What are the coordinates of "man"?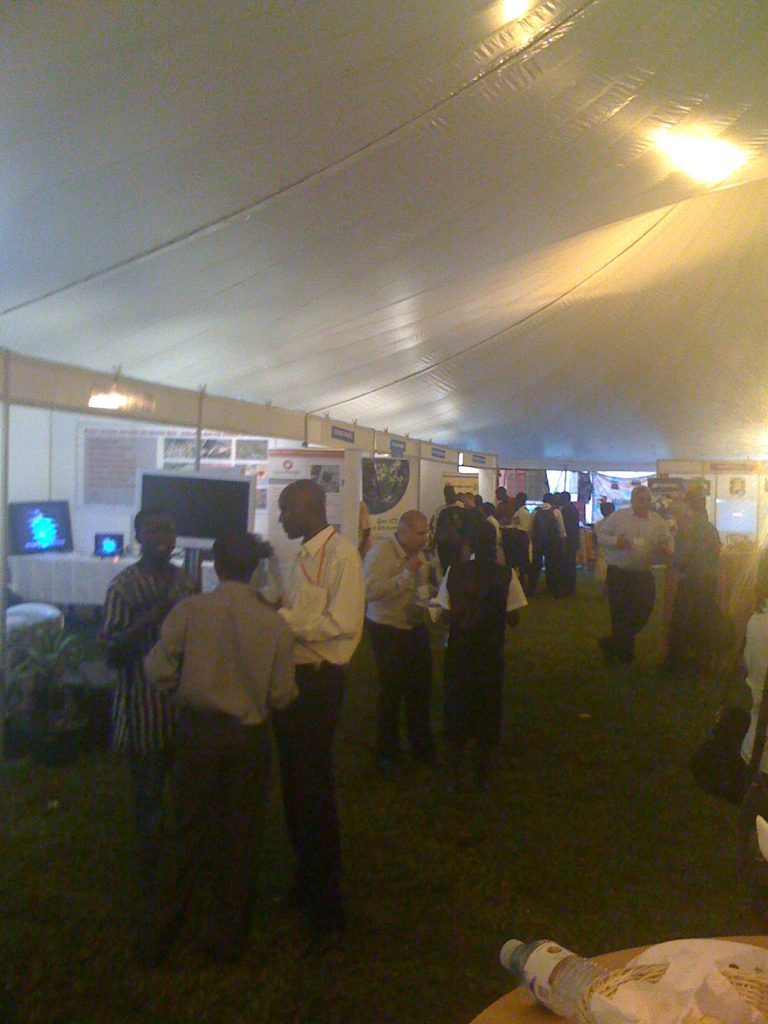
(x1=266, y1=474, x2=361, y2=864).
